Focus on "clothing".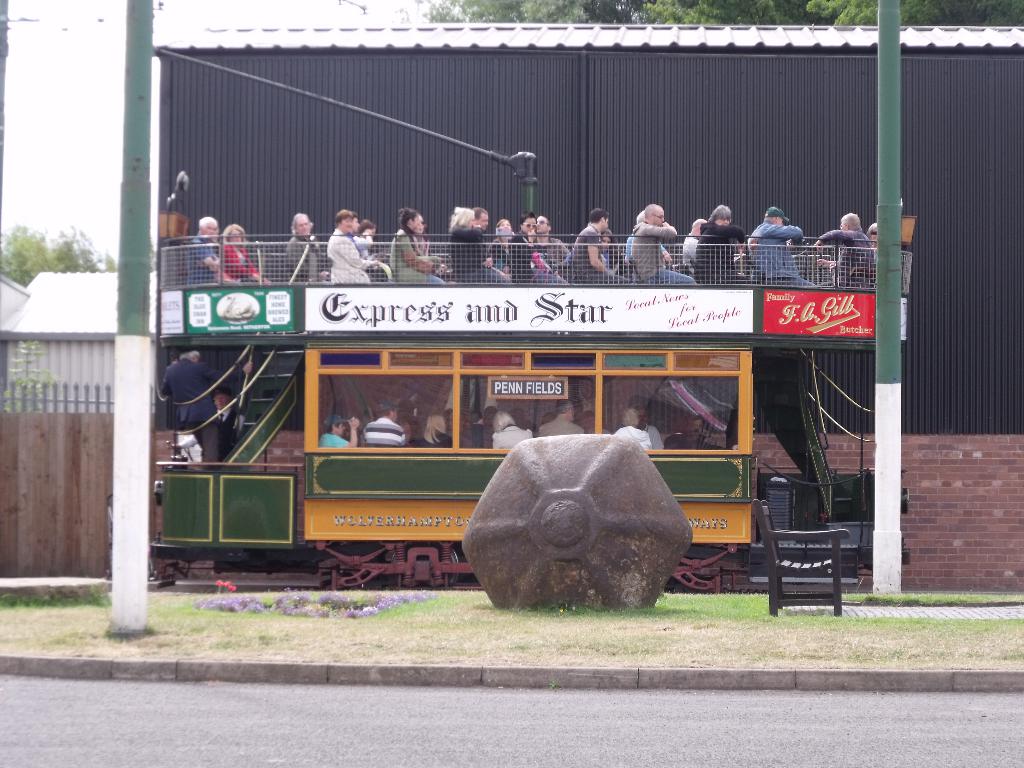
Focused at select_region(282, 236, 326, 281).
